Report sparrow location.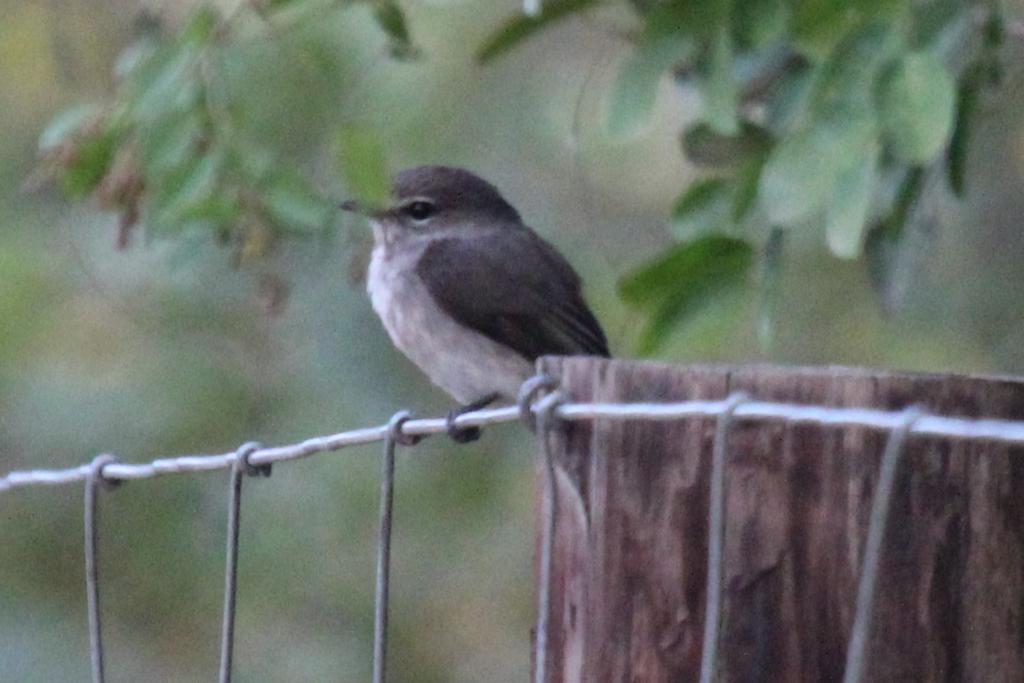
Report: [337,159,613,445].
